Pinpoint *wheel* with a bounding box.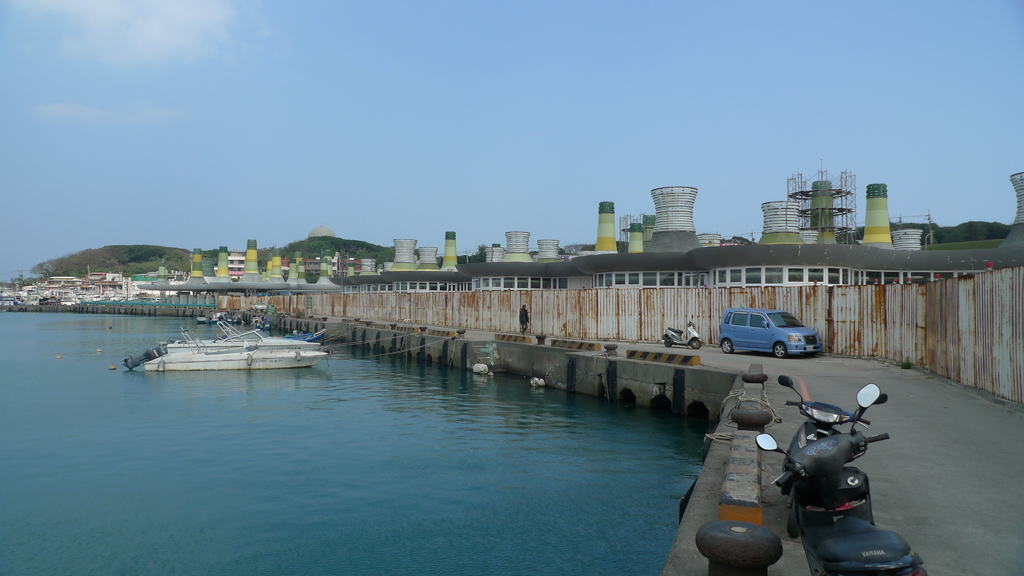
(690,340,701,351).
